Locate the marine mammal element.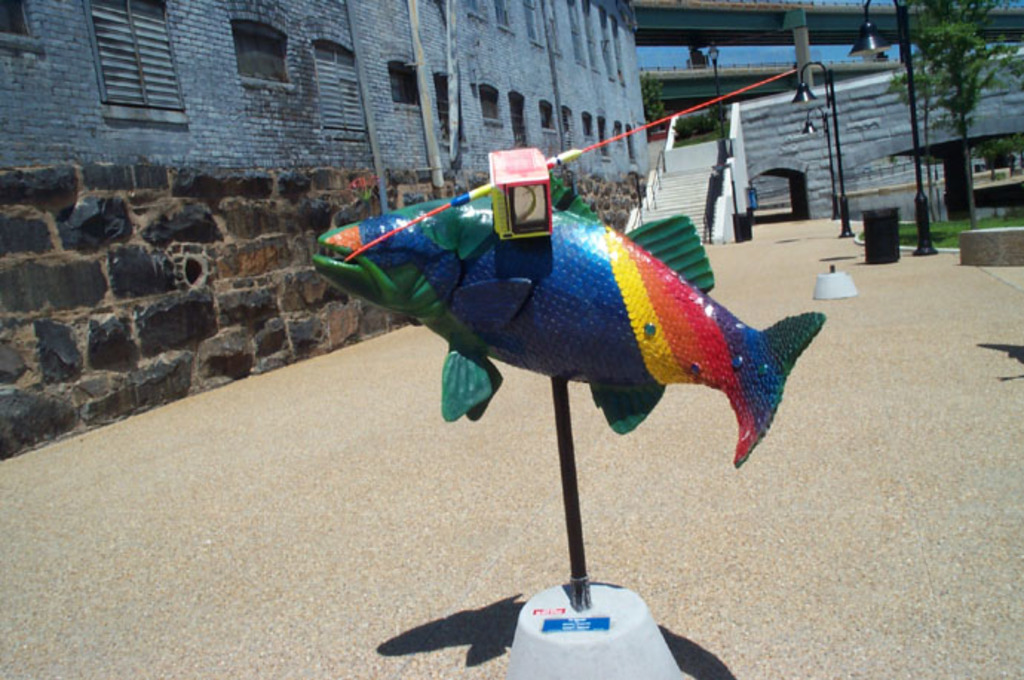
Element bbox: bbox(307, 165, 831, 435).
